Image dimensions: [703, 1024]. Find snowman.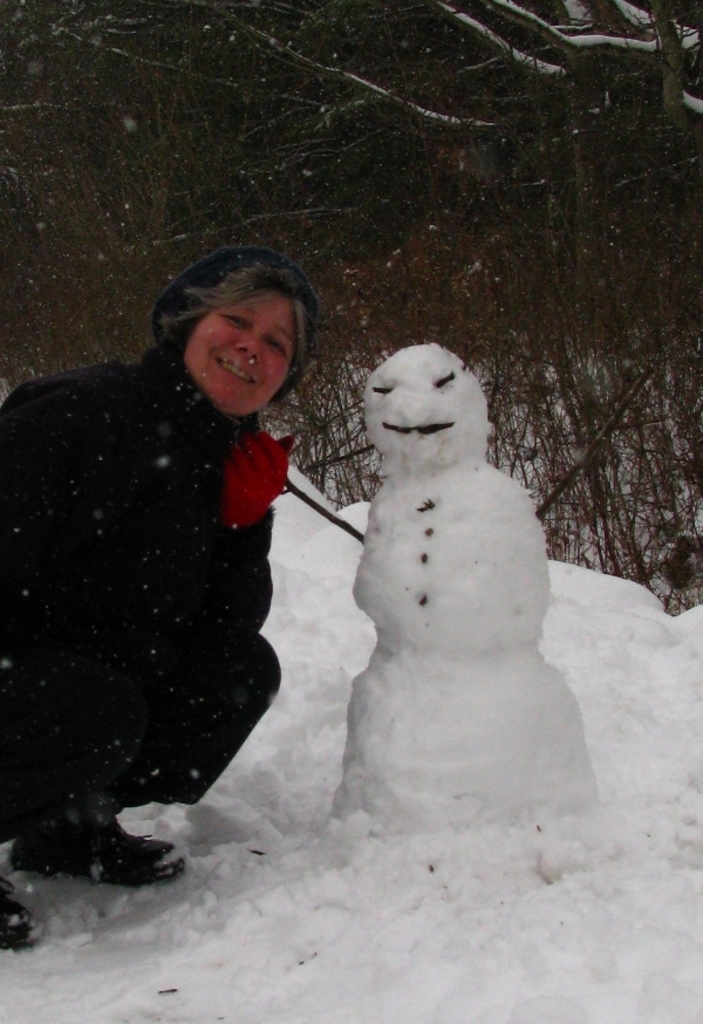
272/337/653/832.
